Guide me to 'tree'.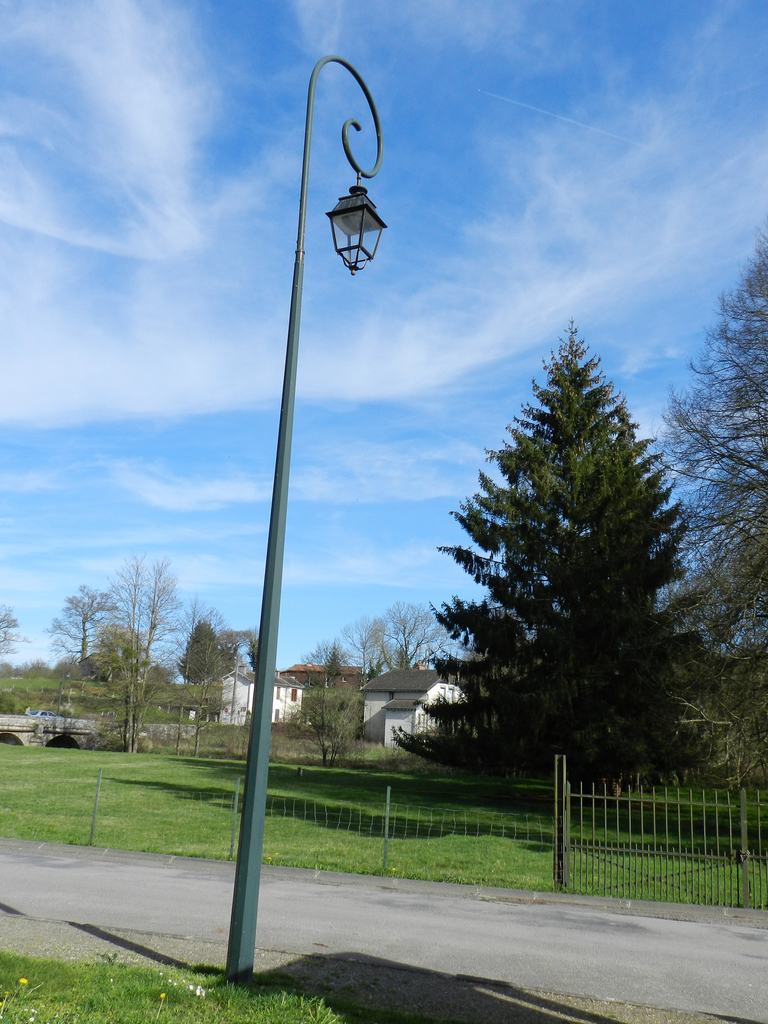
Guidance: x1=0, y1=599, x2=30, y2=672.
